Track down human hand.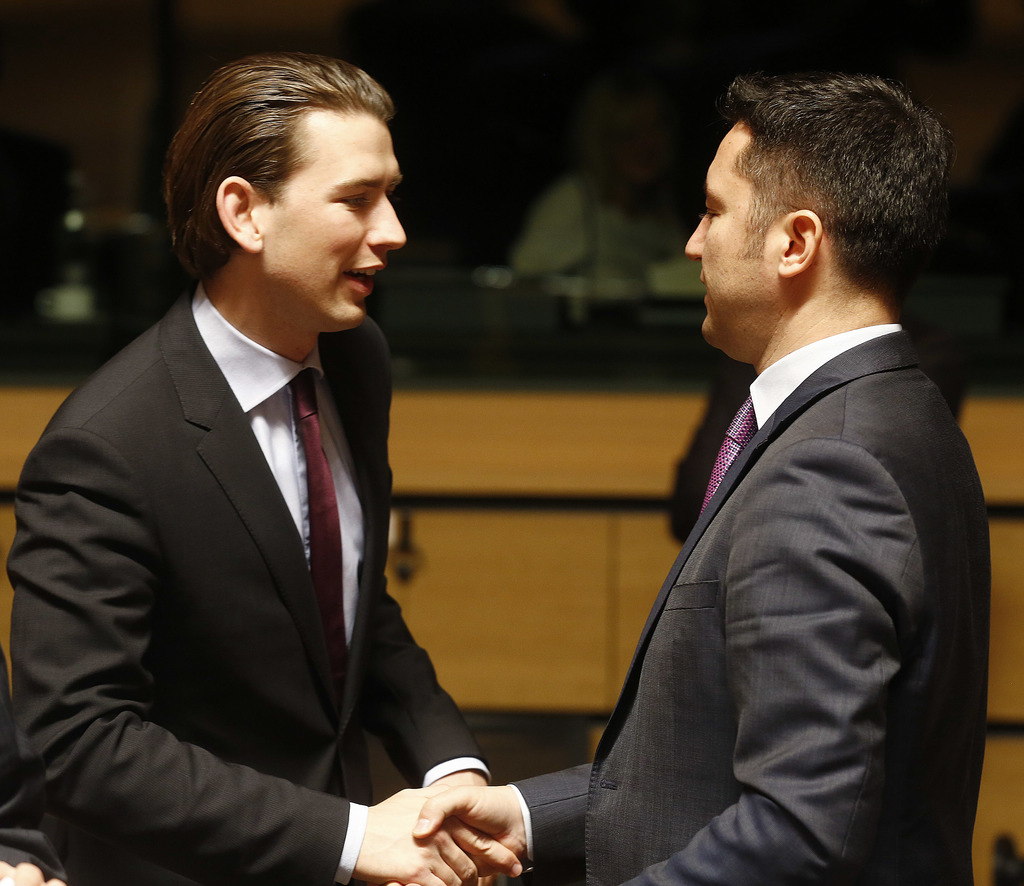
Tracked to <bbox>0, 855, 65, 885</bbox>.
